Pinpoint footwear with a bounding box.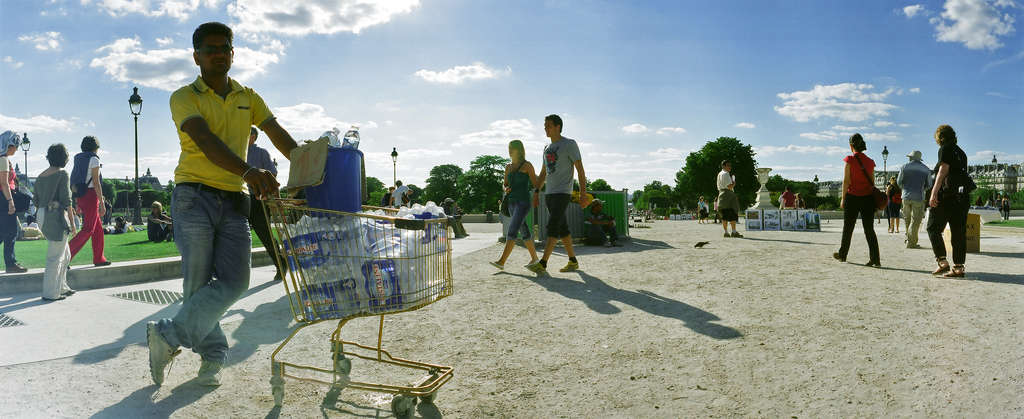
96/258/111/267.
